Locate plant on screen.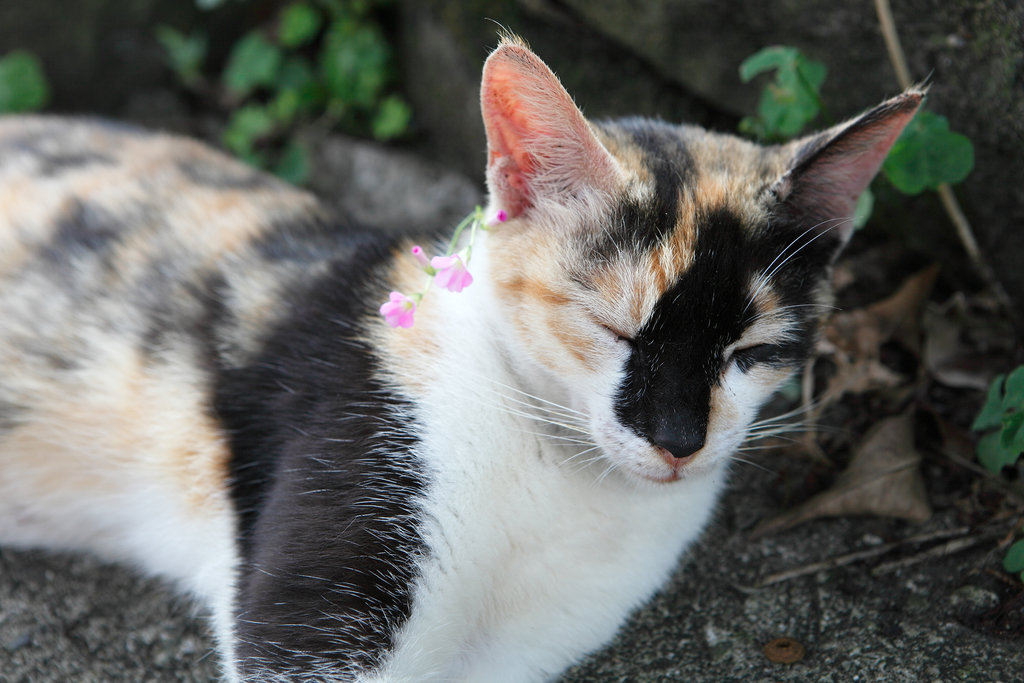
On screen at [x1=956, y1=368, x2=1023, y2=477].
